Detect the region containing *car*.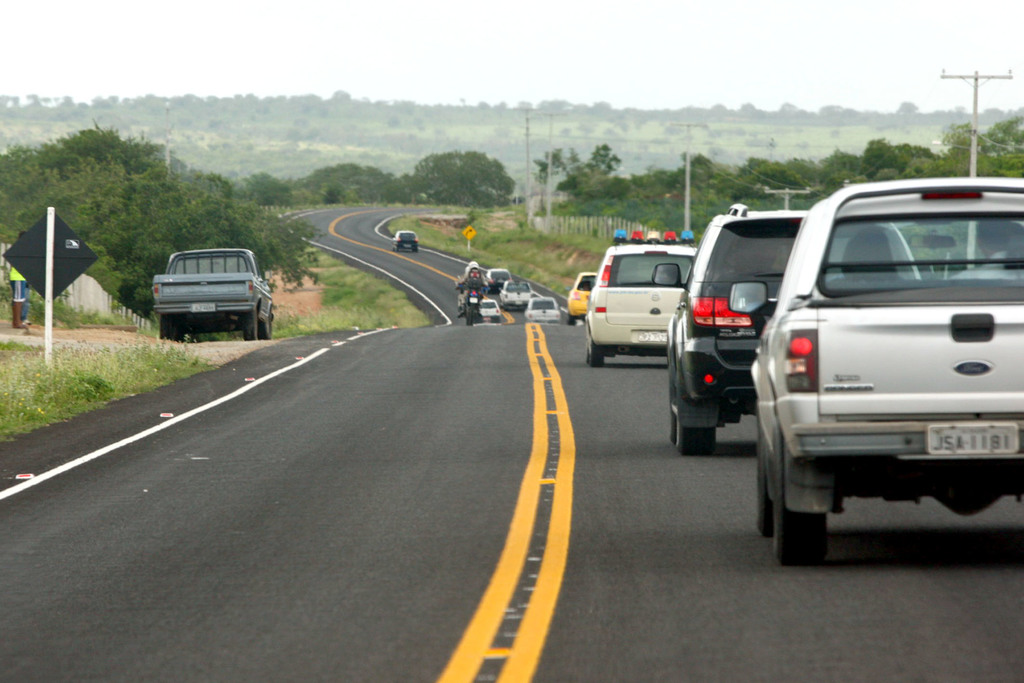
x1=567, y1=274, x2=605, y2=310.
